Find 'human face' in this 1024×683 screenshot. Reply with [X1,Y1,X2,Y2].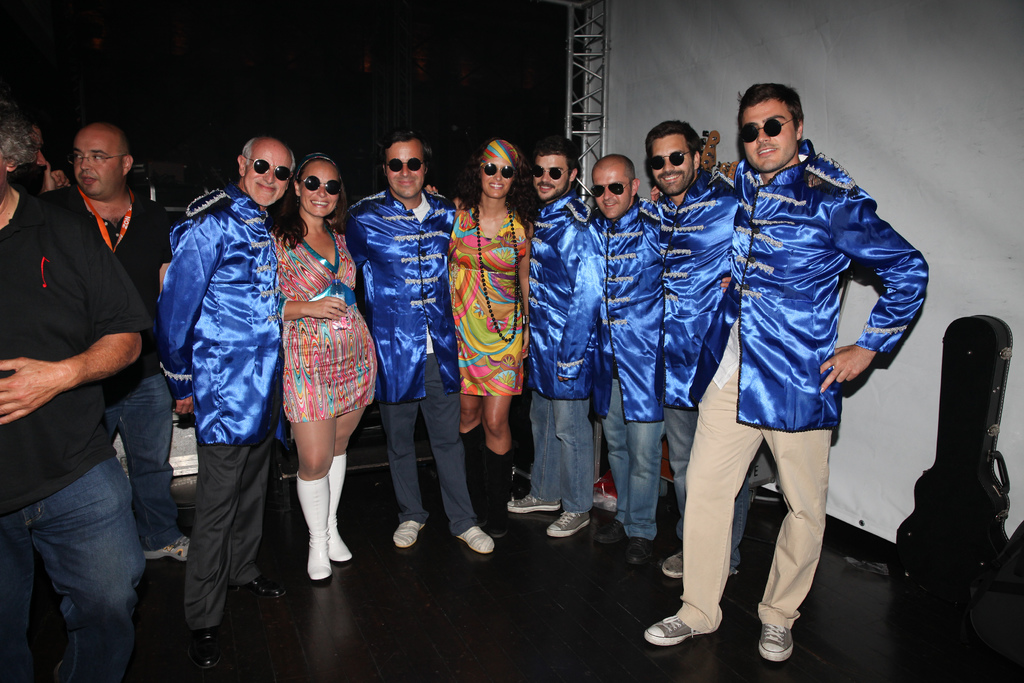
[389,148,422,198].
